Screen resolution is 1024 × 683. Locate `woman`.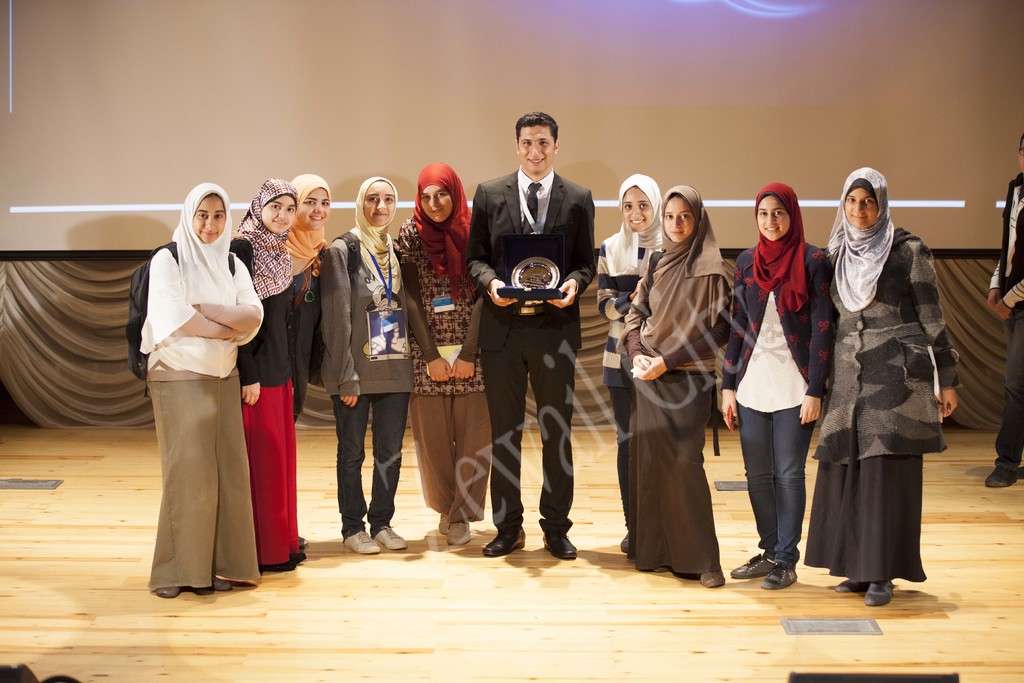
138/180/278/597.
